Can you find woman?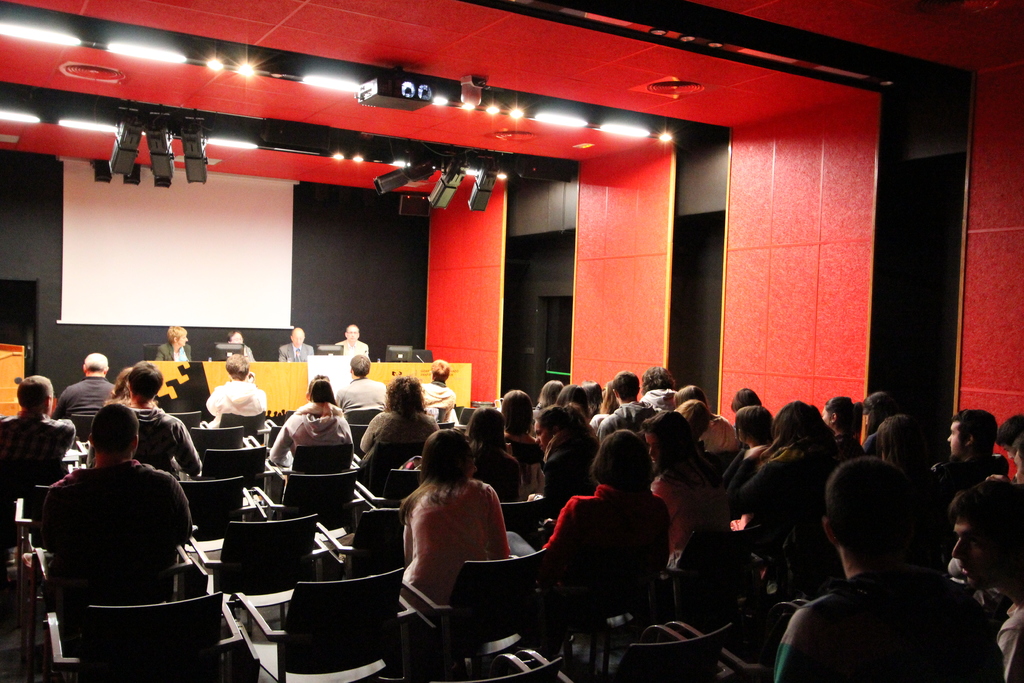
Yes, bounding box: l=383, t=431, r=518, b=627.
